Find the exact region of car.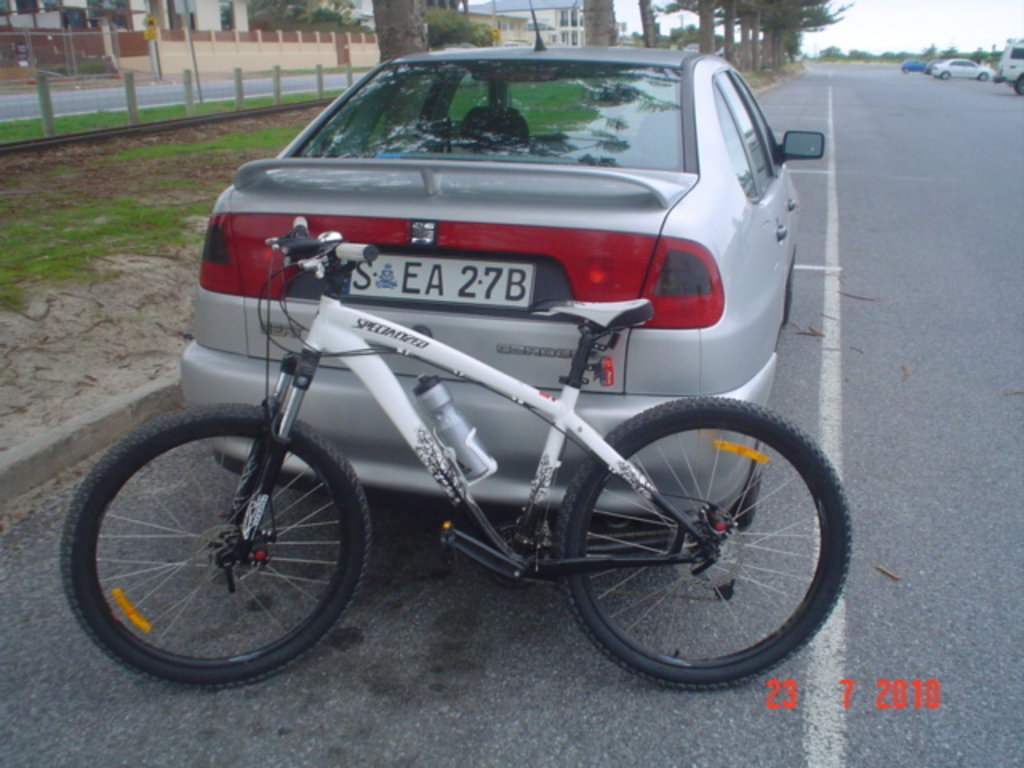
Exact region: <region>174, 0, 824, 531</region>.
